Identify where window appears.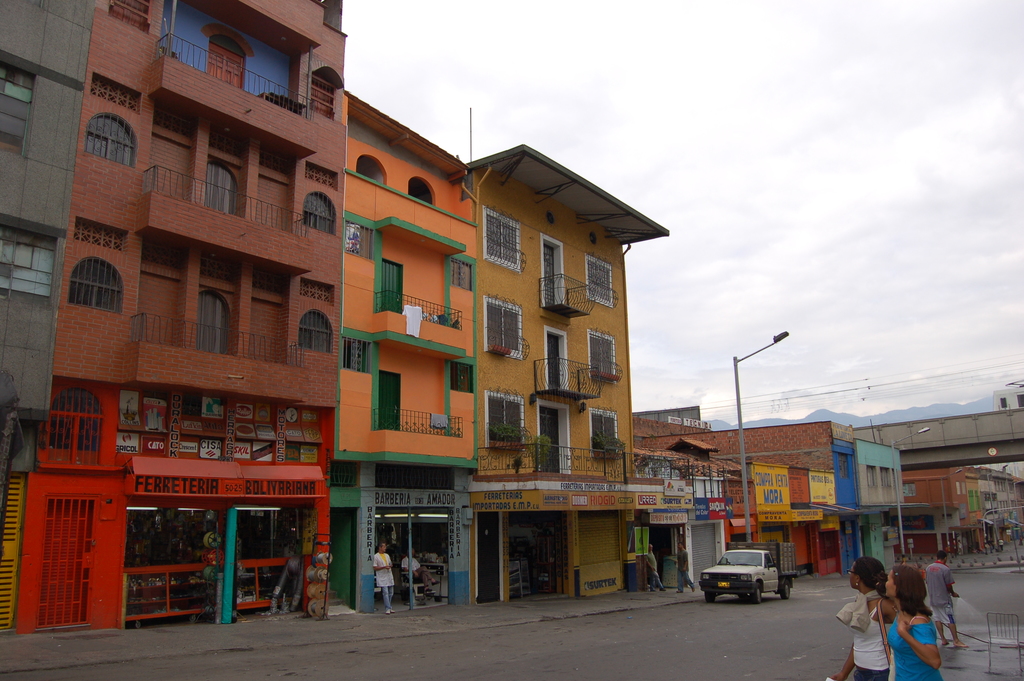
Appears at select_region(484, 202, 518, 270).
